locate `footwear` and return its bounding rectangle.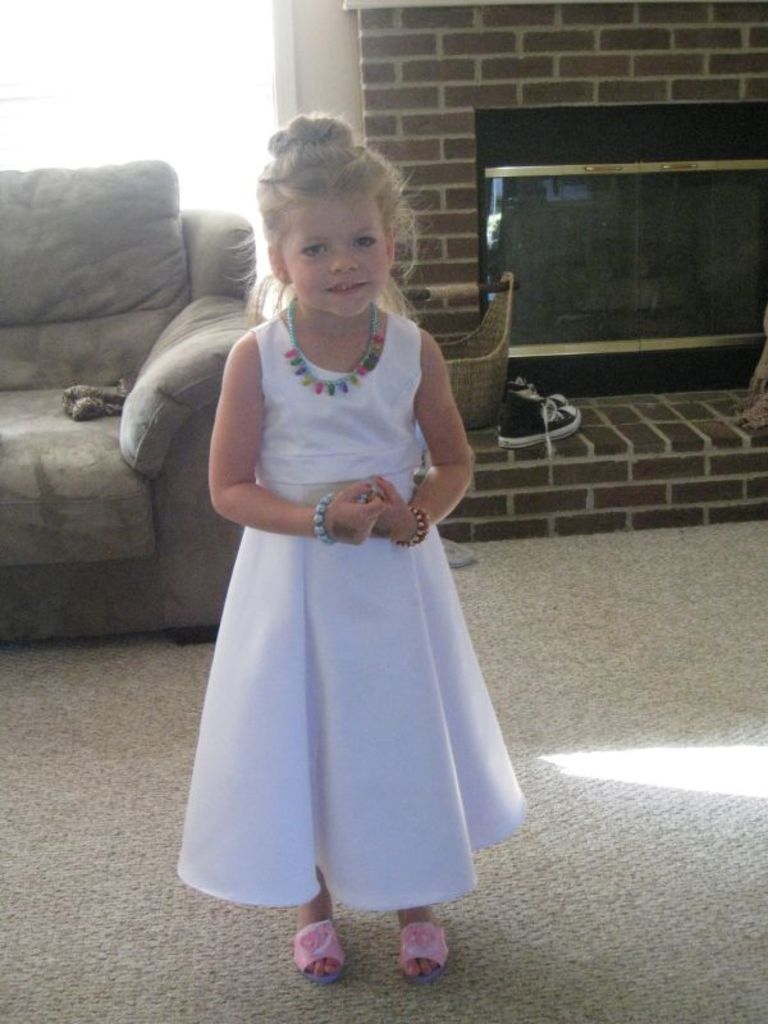
locate(398, 920, 448, 980).
